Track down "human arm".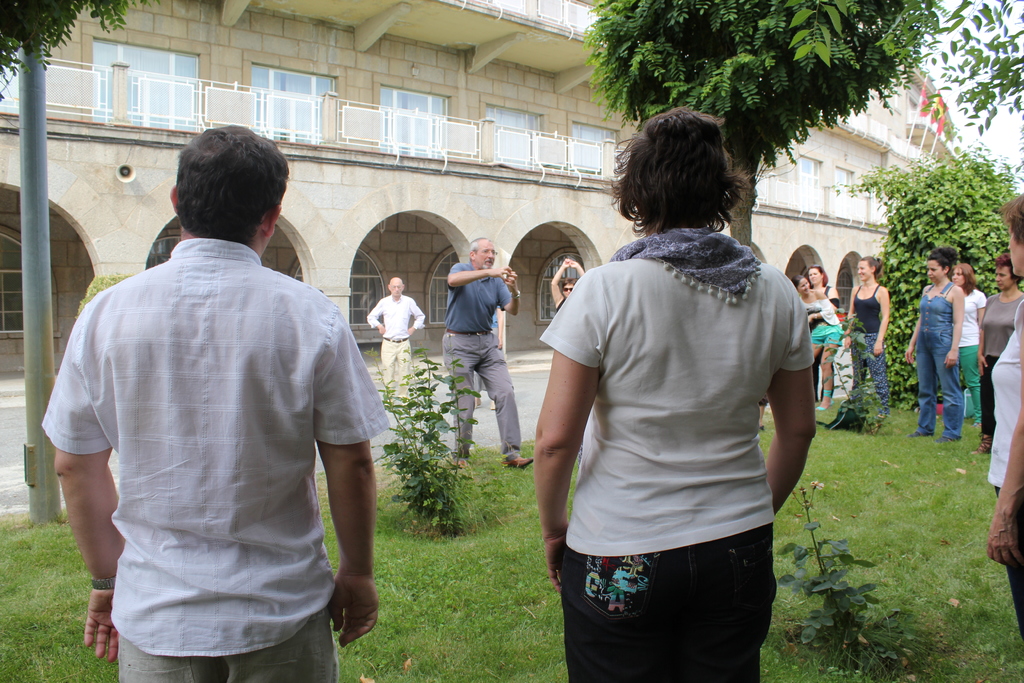
Tracked to x1=970 y1=297 x2=993 y2=375.
